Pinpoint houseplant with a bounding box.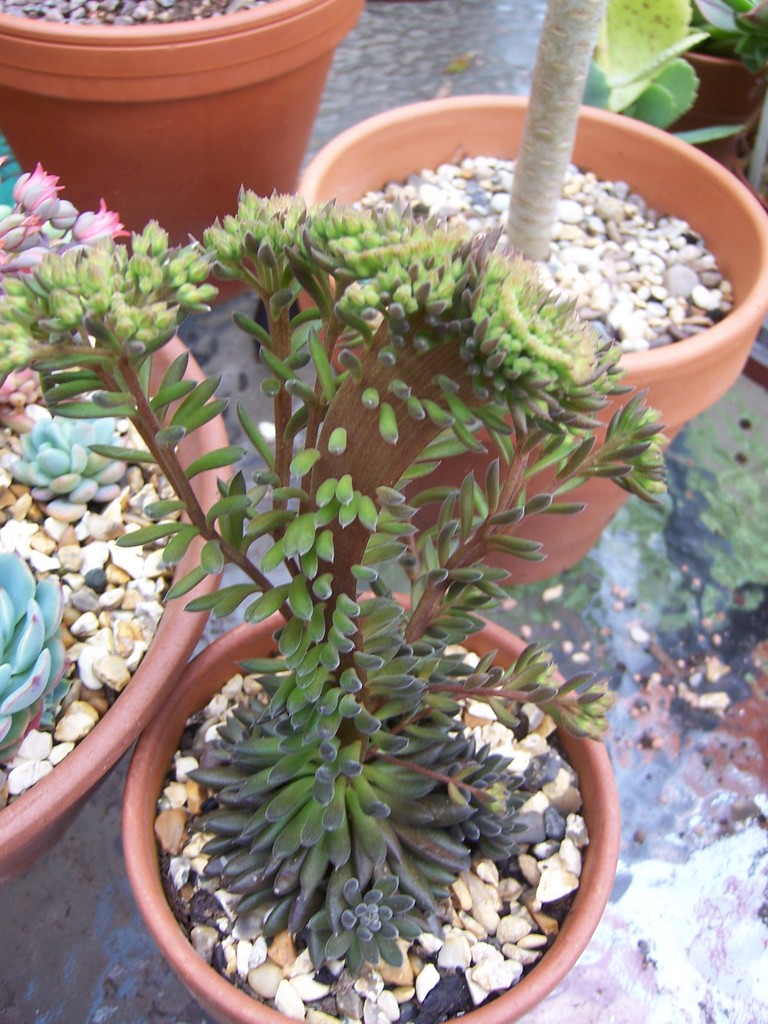
bbox=[0, 0, 364, 291].
